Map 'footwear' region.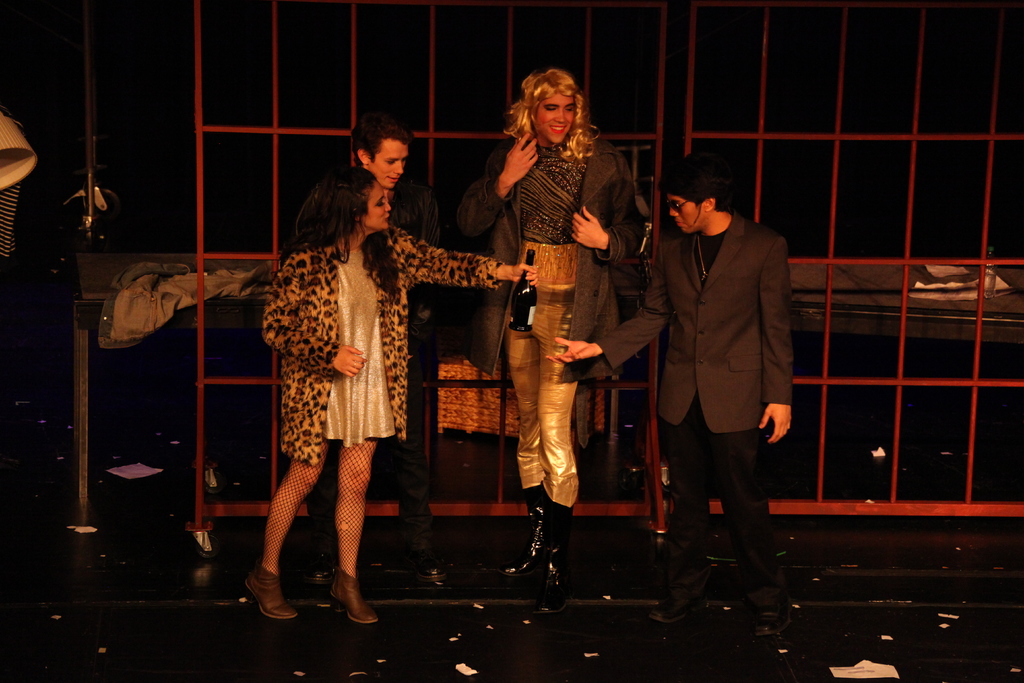
Mapped to [742, 598, 796, 638].
